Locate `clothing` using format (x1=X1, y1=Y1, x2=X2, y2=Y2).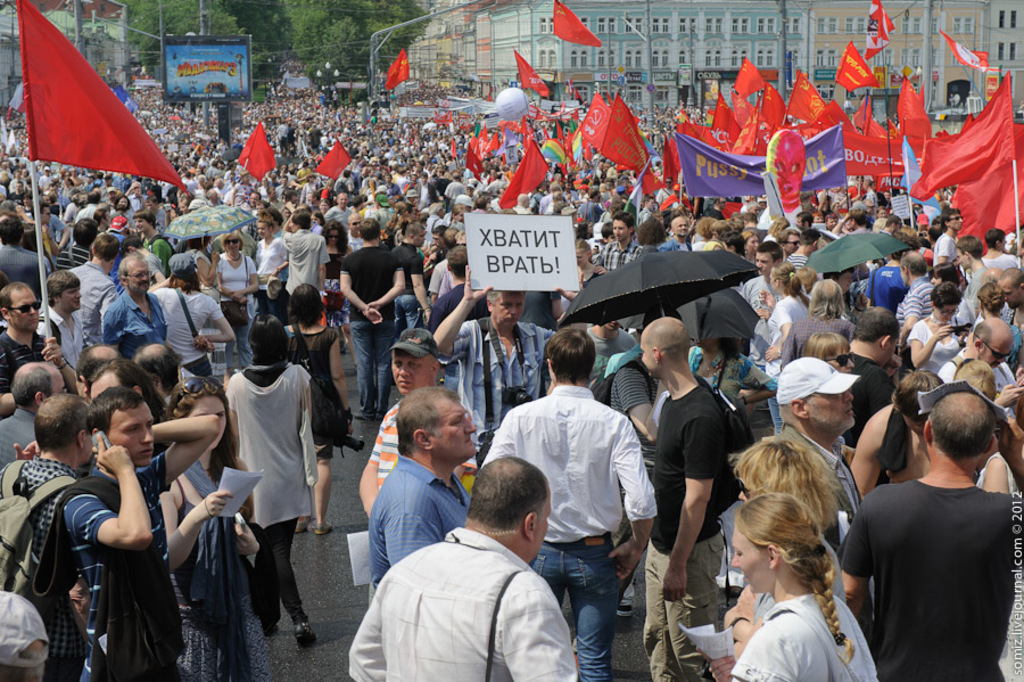
(x1=5, y1=322, x2=46, y2=400).
